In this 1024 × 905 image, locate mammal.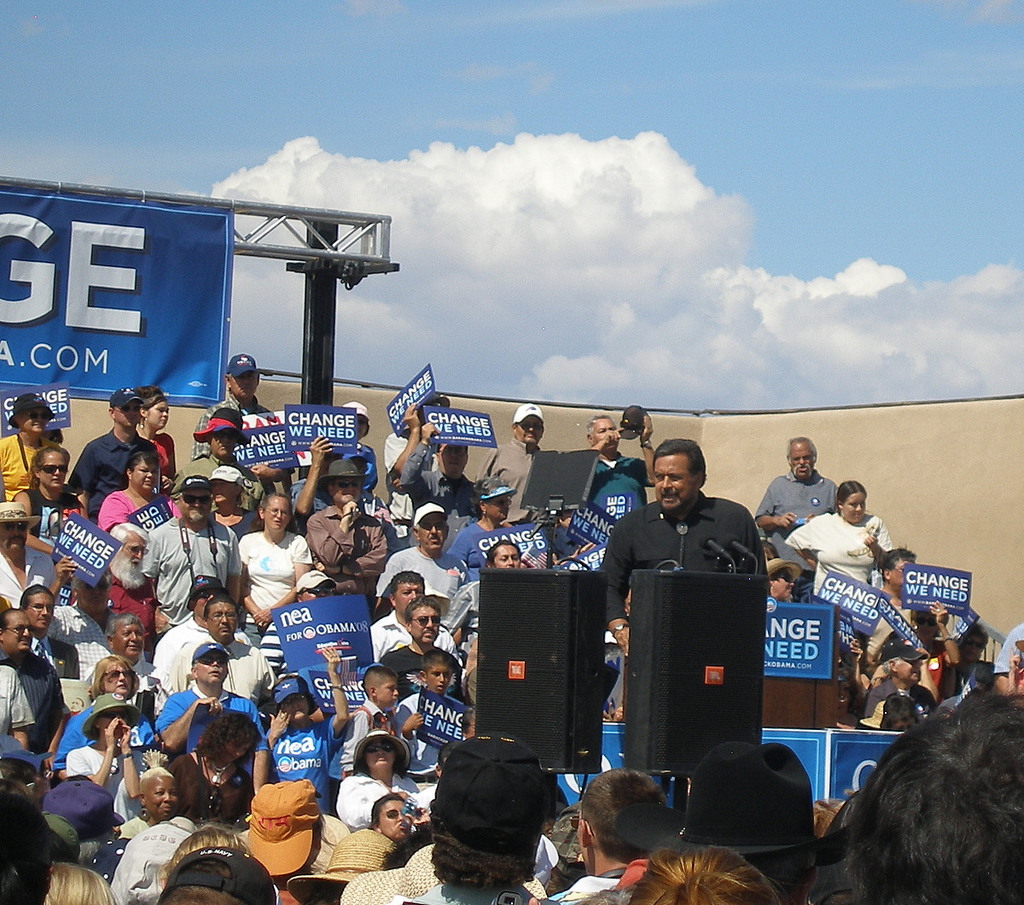
Bounding box: (x1=0, y1=497, x2=60, y2=608).
